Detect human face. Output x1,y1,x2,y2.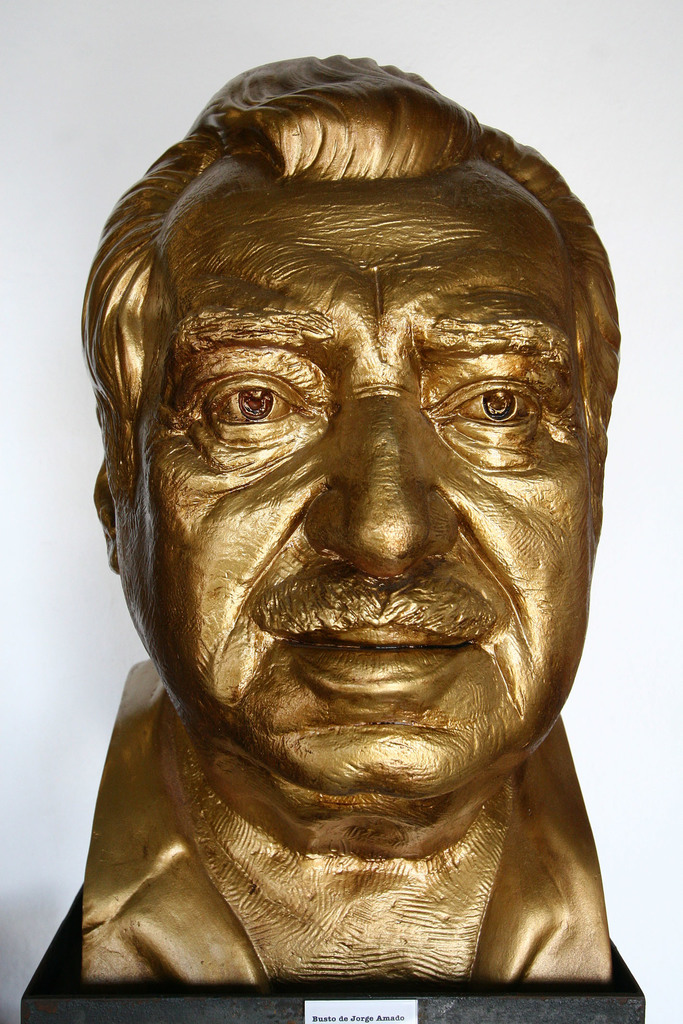
111,166,598,790.
